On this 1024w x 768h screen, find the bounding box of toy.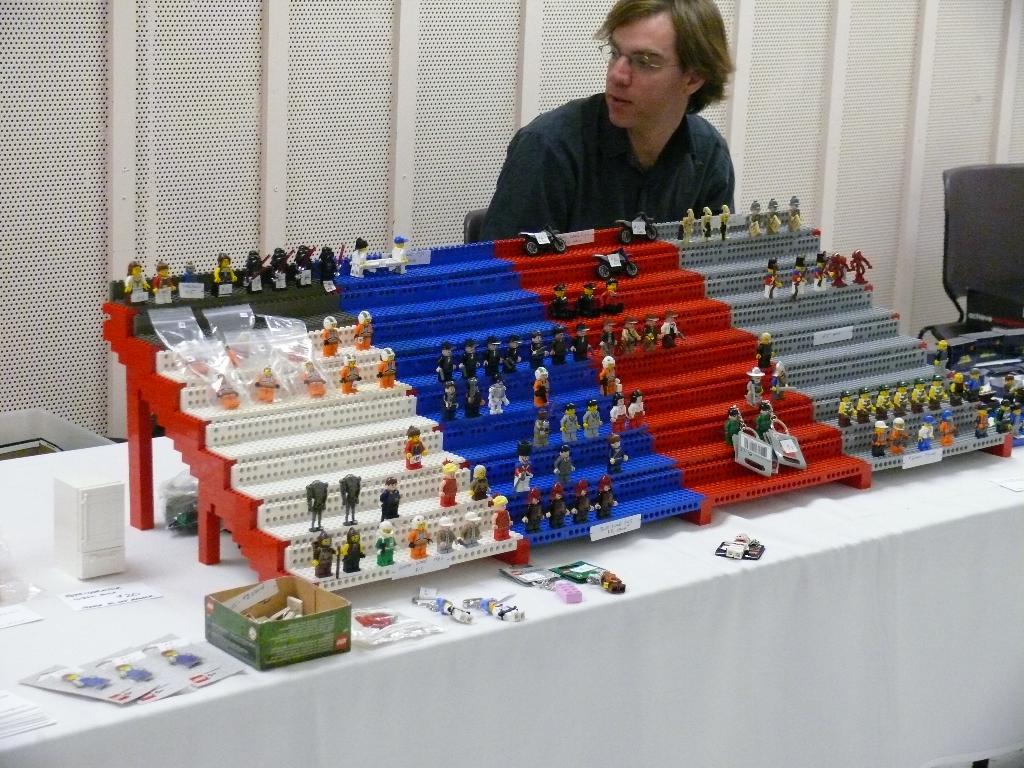
Bounding box: <box>326,316,350,355</box>.
